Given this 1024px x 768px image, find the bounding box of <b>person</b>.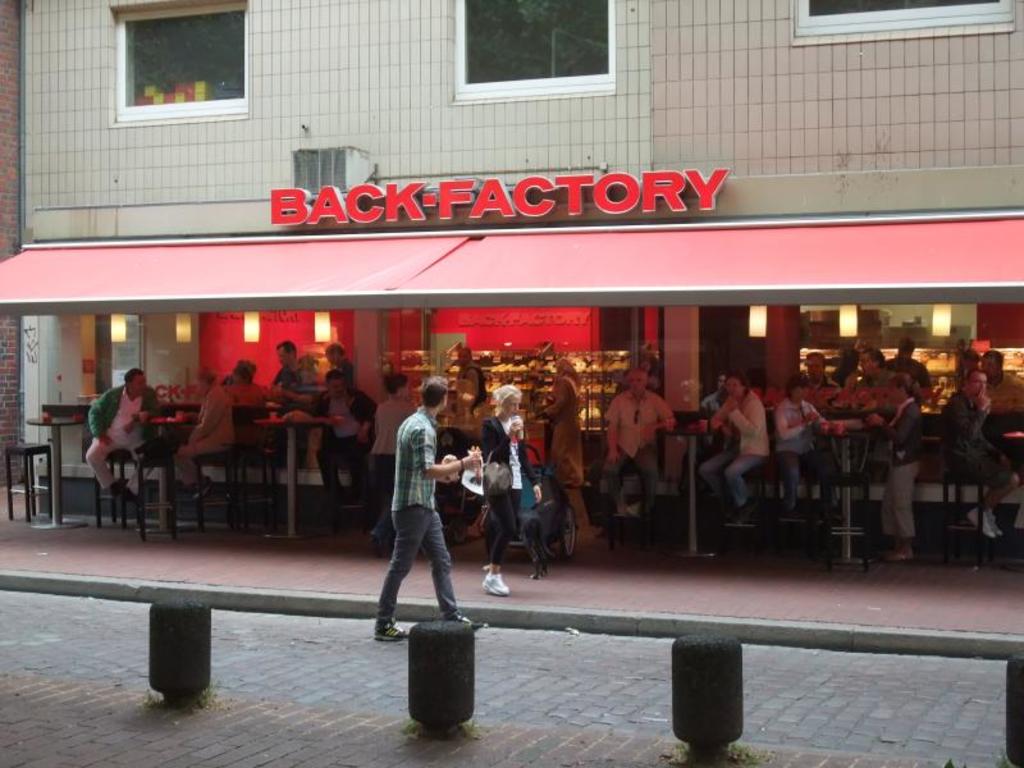
(605, 364, 675, 512).
